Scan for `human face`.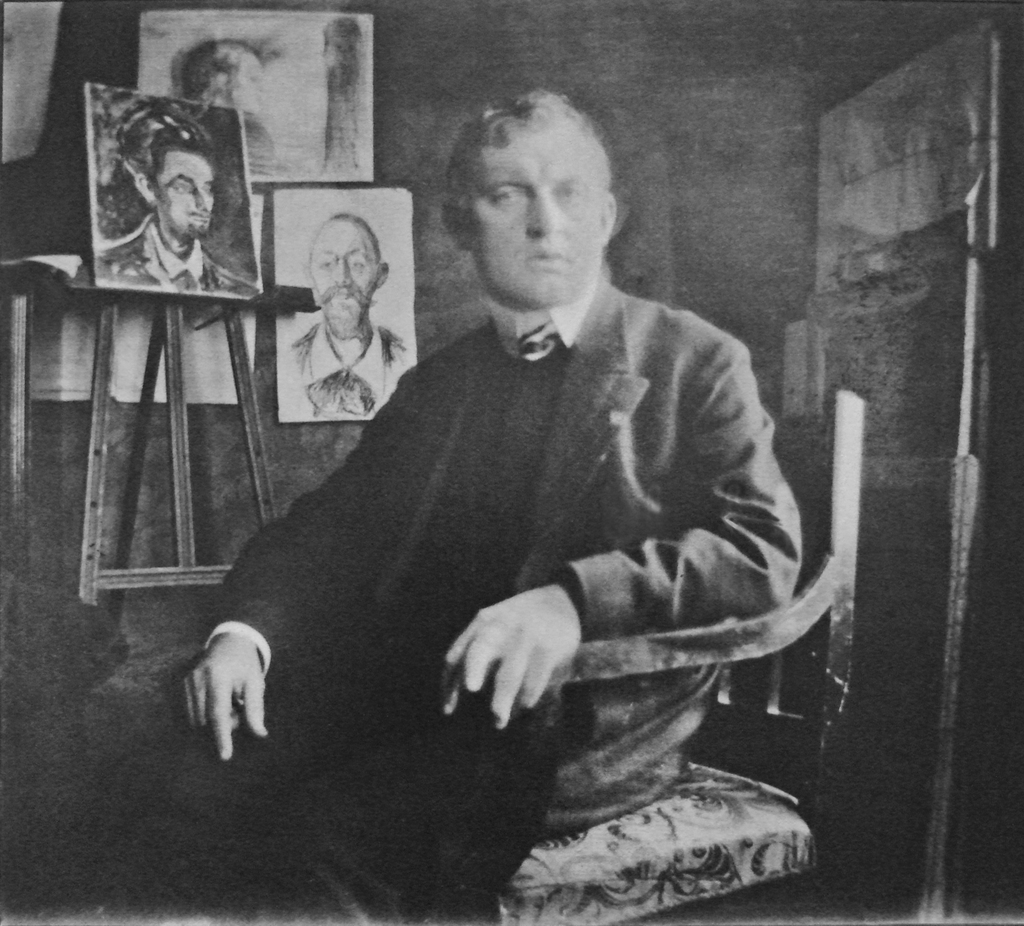
Scan result: {"x1": 309, "y1": 216, "x2": 372, "y2": 336}.
